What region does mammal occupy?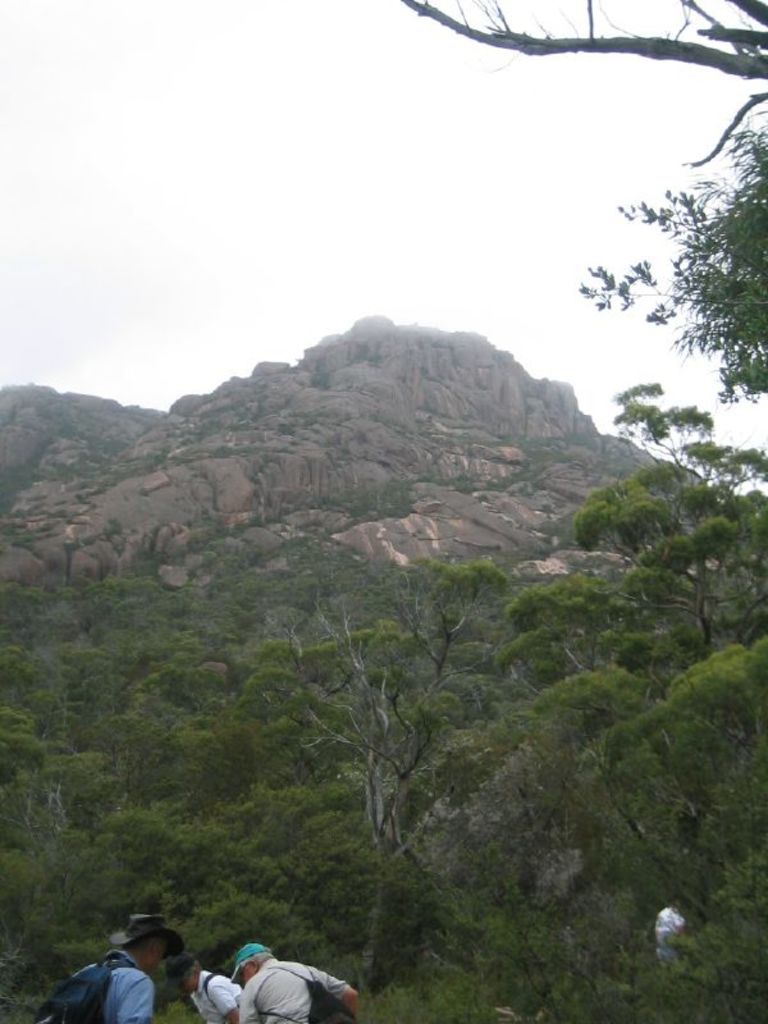
657/893/686/966.
